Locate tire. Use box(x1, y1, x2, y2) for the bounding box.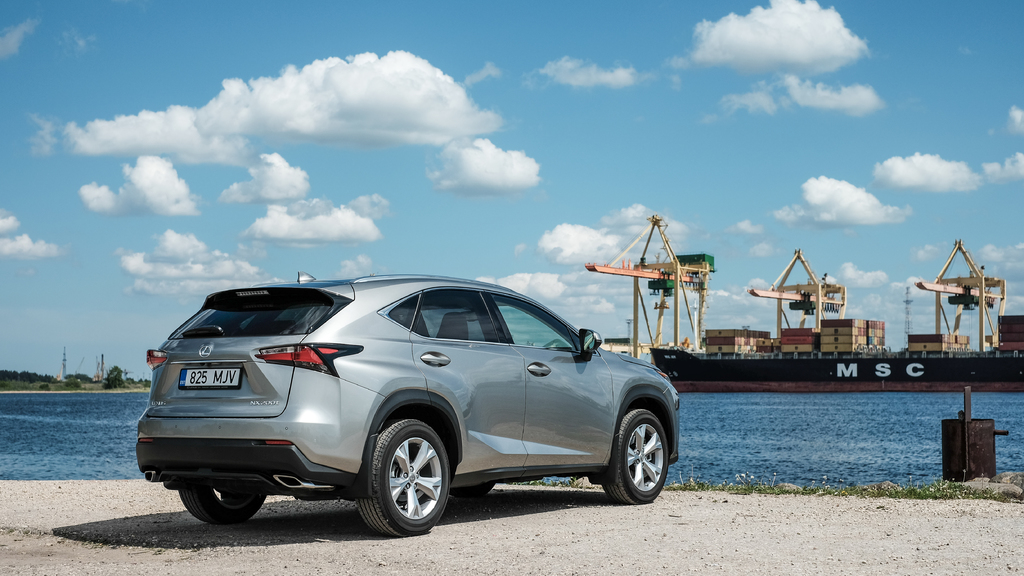
box(358, 422, 449, 533).
